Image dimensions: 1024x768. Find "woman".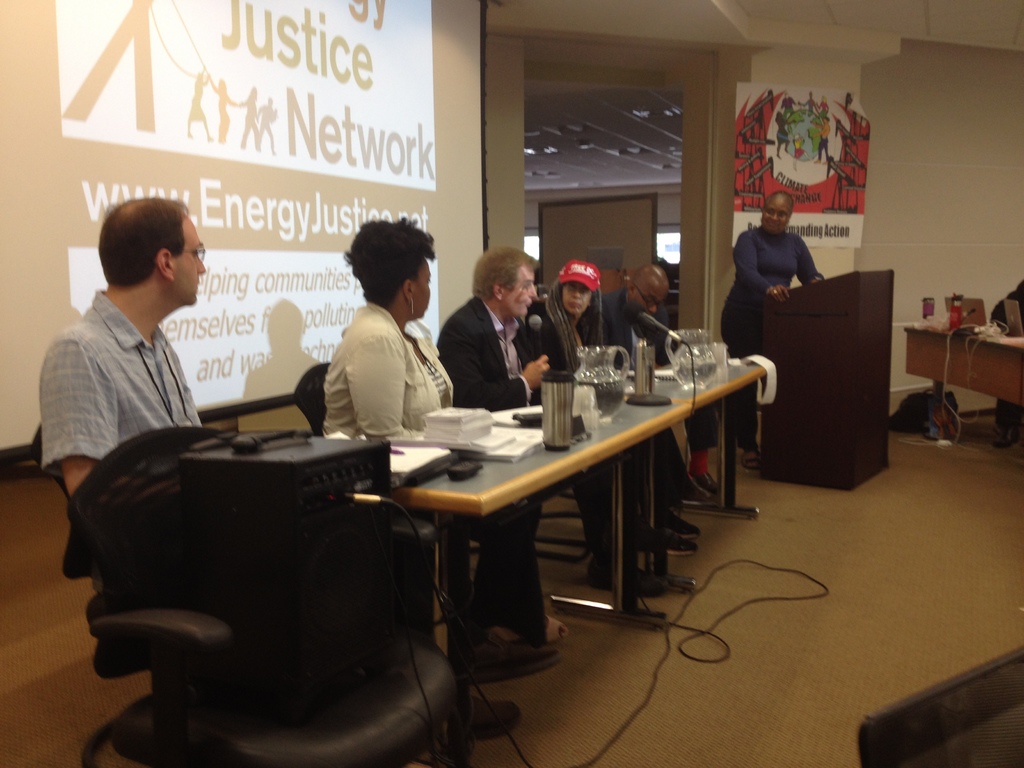
(left=775, top=112, right=795, bottom=159).
